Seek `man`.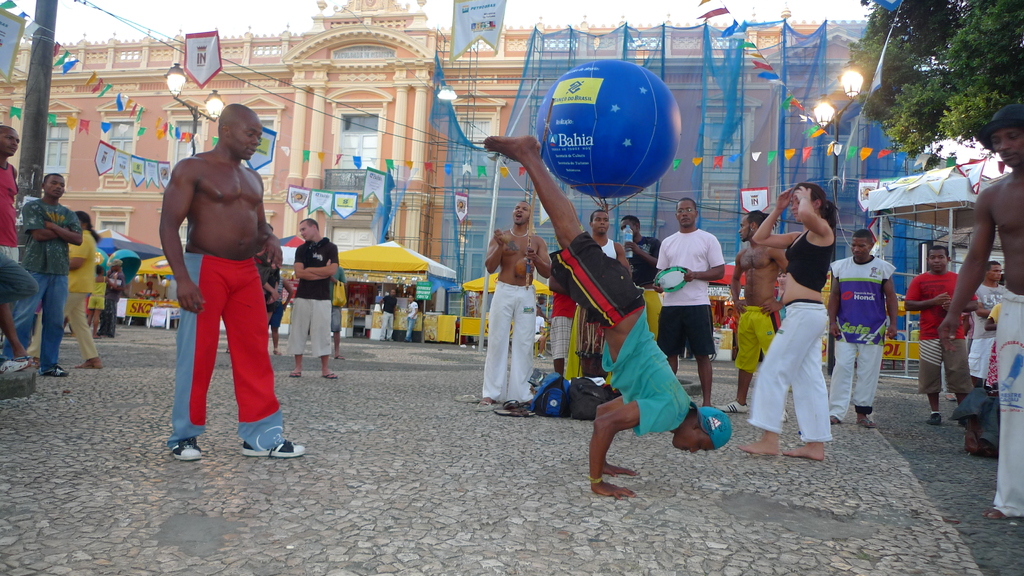
locate(2, 175, 90, 372).
